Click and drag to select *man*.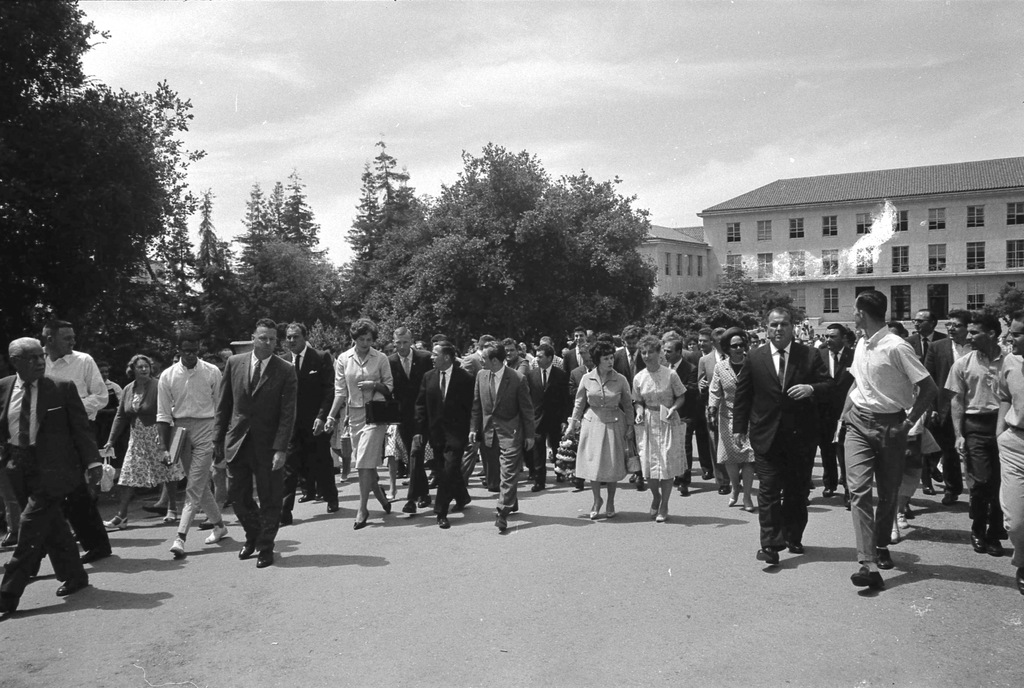
Selection: 813 324 863 499.
